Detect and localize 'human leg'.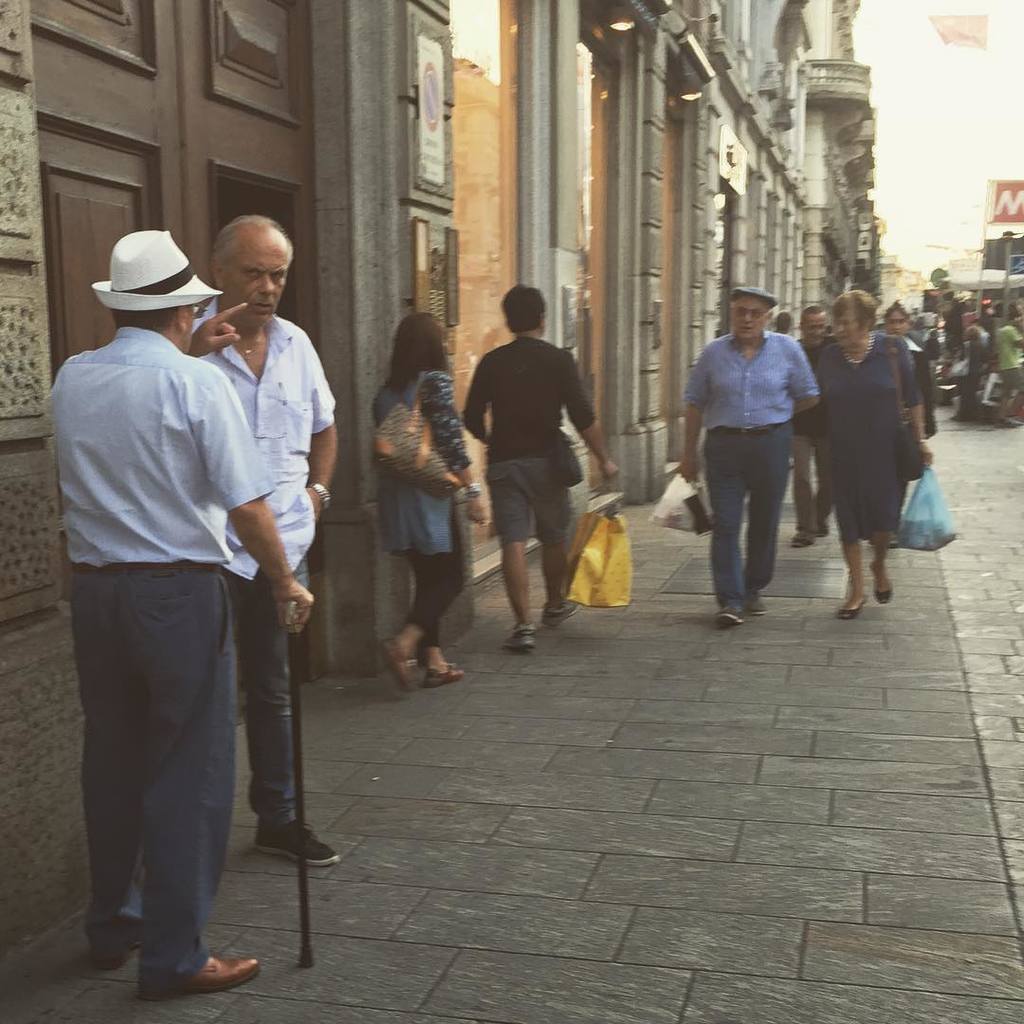
Localized at 399, 475, 470, 684.
